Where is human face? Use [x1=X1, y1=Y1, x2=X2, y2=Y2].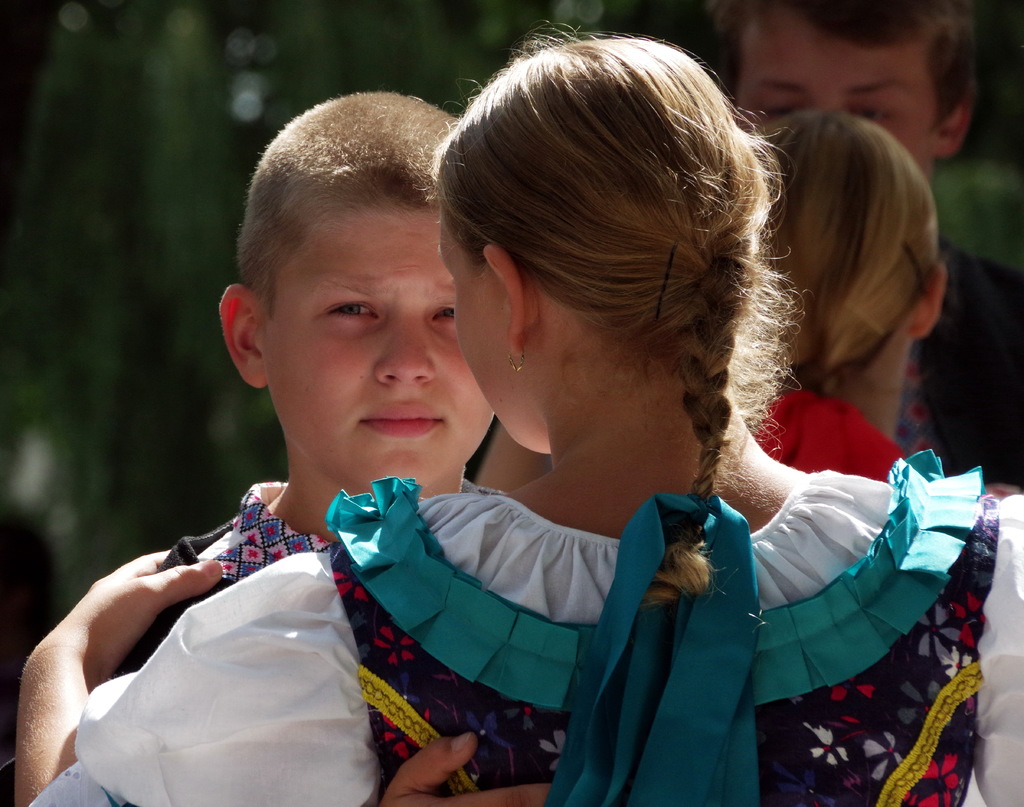
[x1=737, y1=12, x2=936, y2=162].
